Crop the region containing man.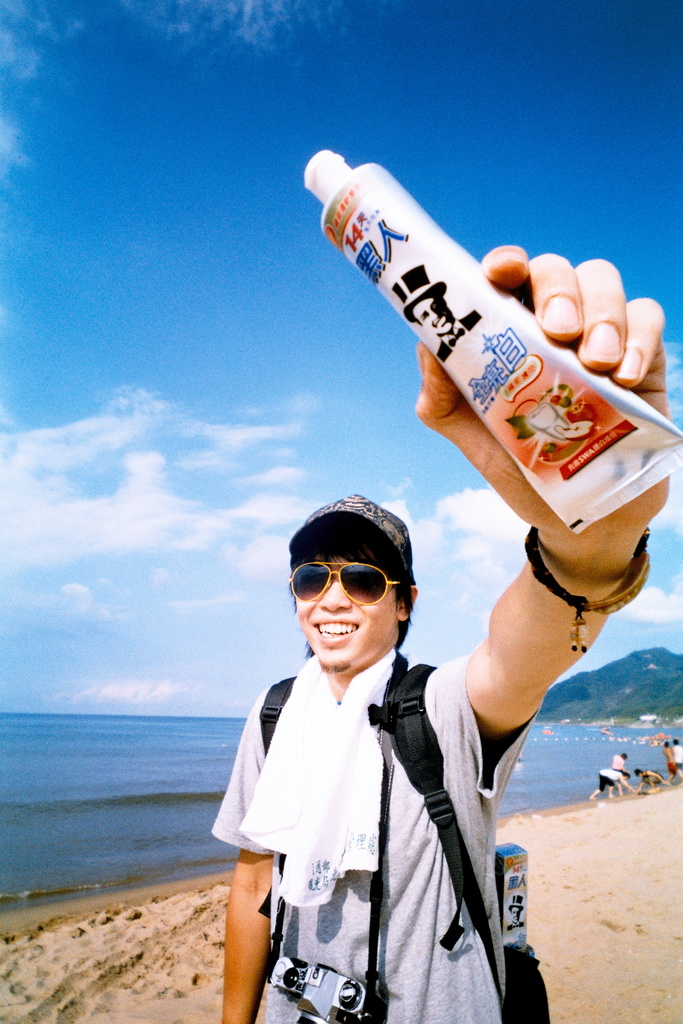
Crop region: bbox=[223, 248, 682, 1023].
